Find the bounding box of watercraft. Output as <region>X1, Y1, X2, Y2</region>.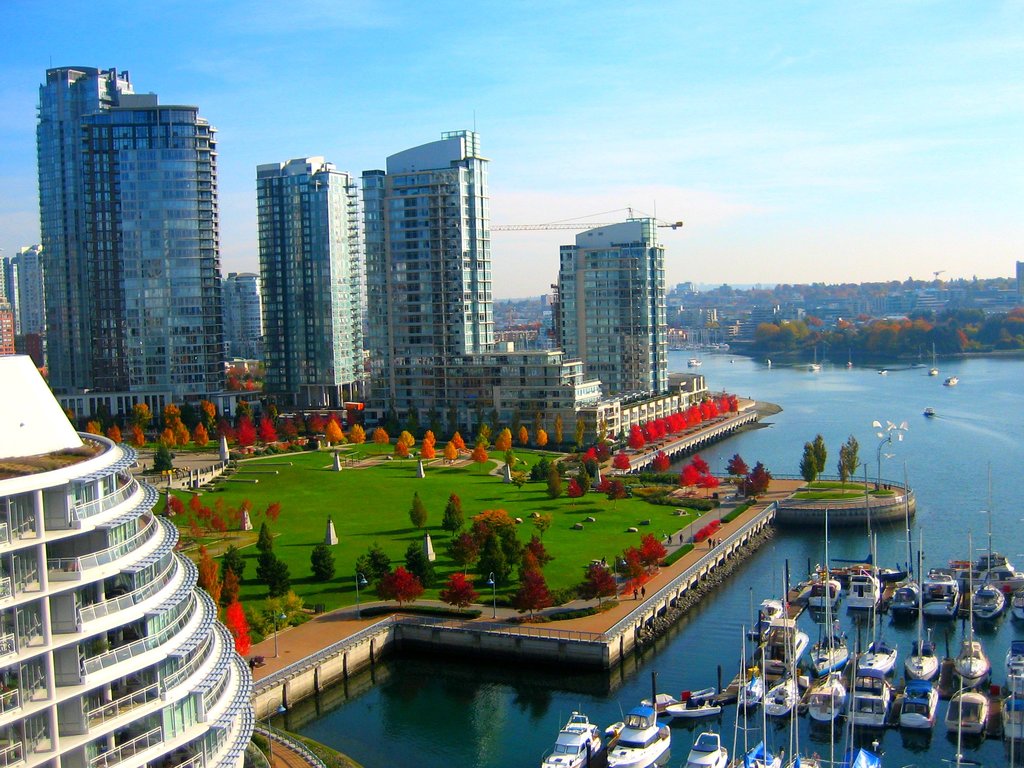
<region>691, 356, 703, 368</region>.
